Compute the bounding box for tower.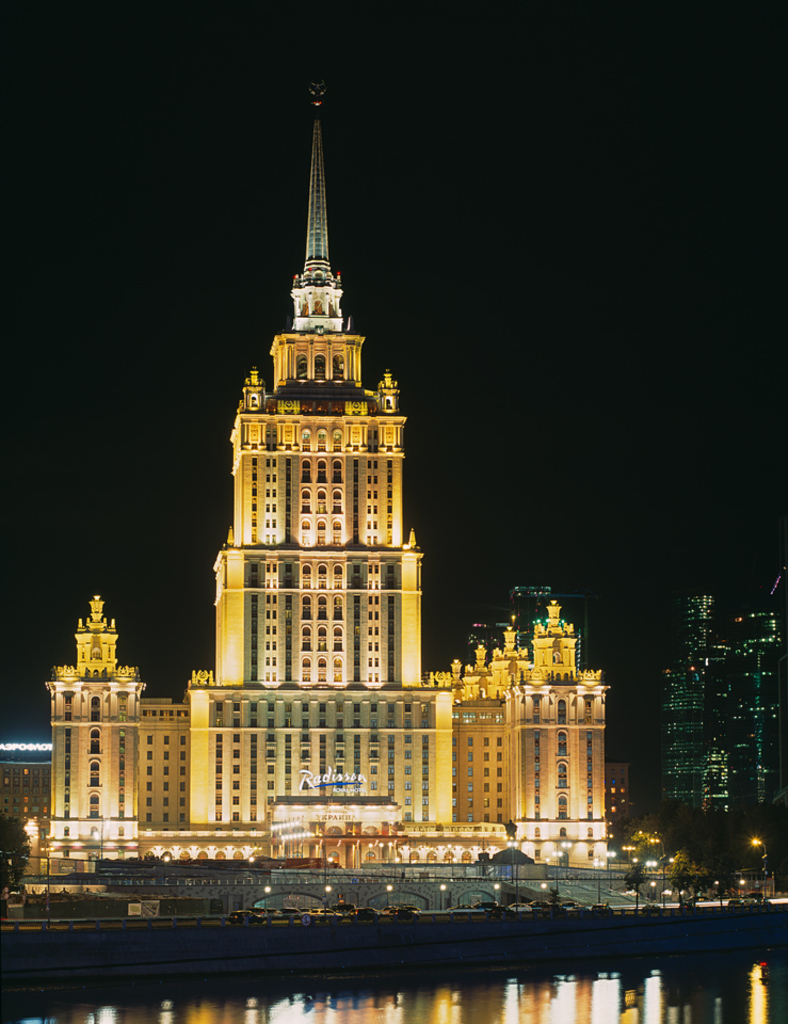
{"left": 34, "top": 594, "right": 150, "bottom": 873}.
